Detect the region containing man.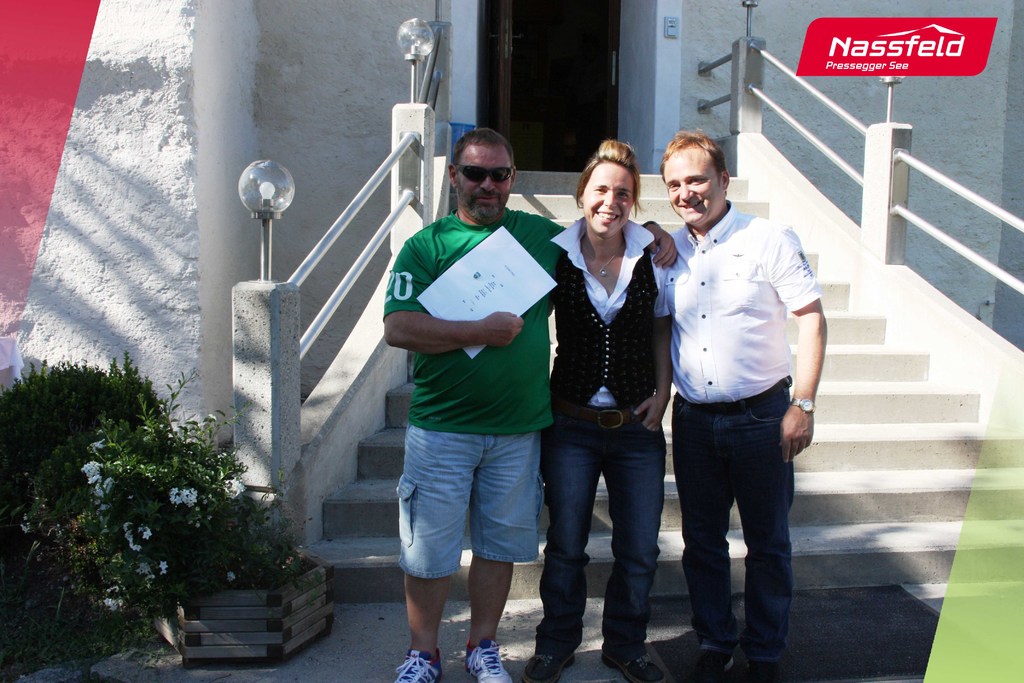
l=380, t=128, r=678, b=682.
